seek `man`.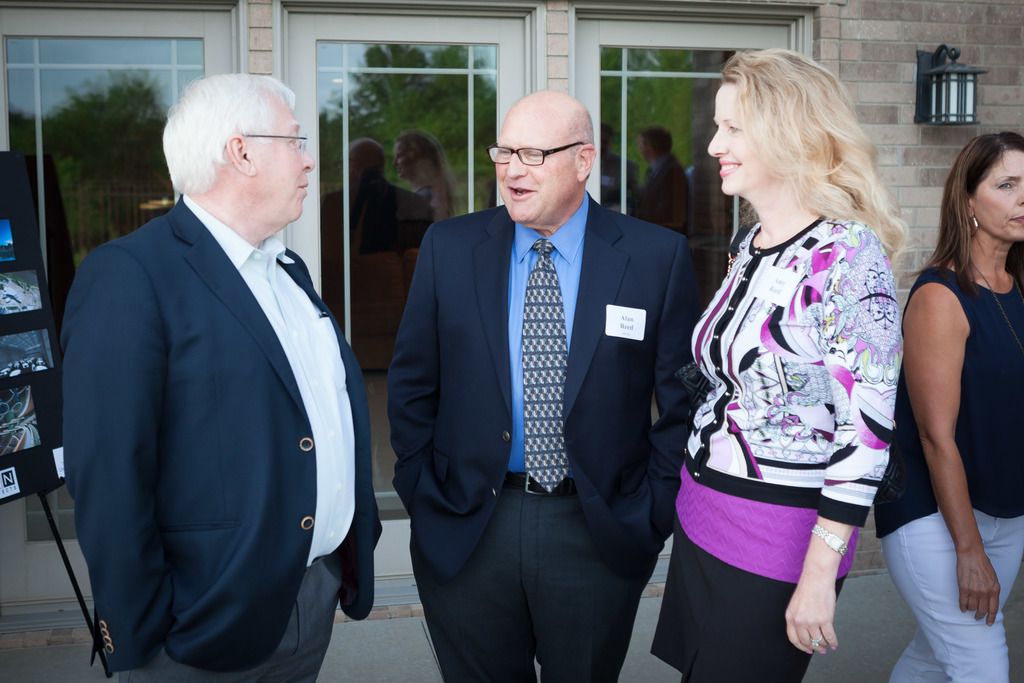
(x1=388, y1=91, x2=712, y2=682).
